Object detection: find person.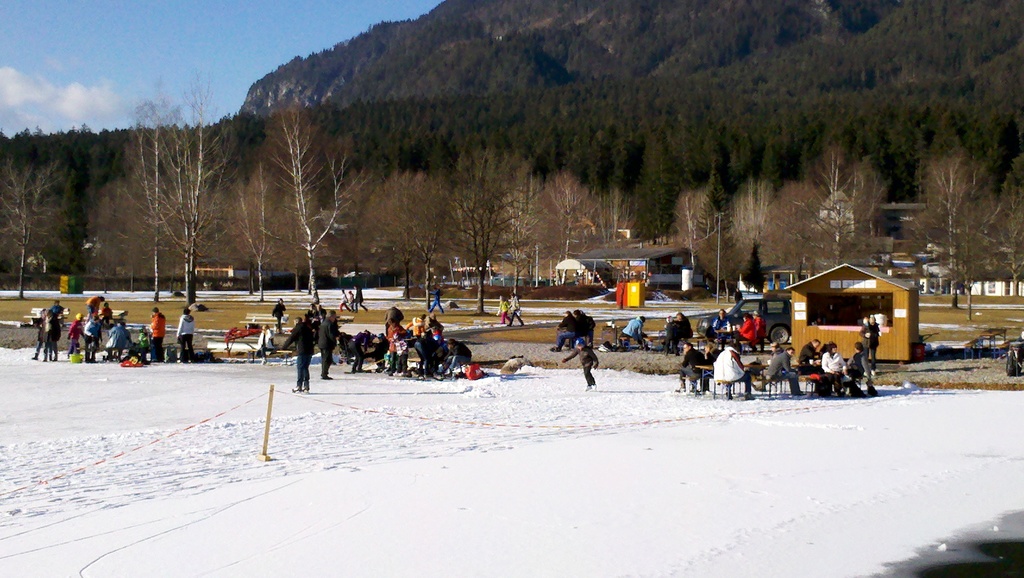
502:293:507:327.
